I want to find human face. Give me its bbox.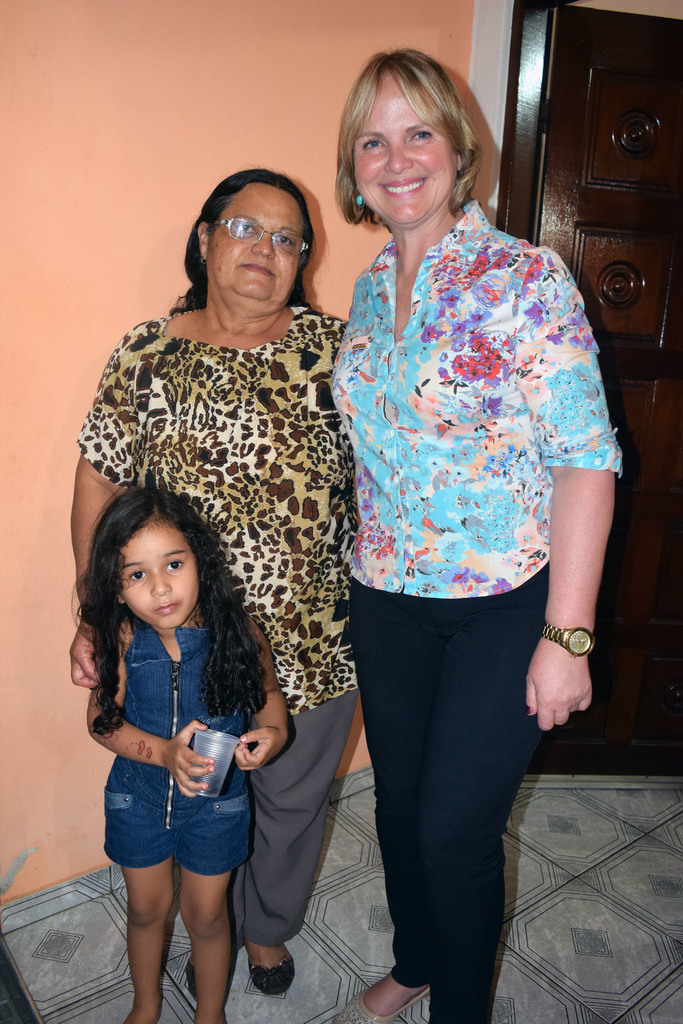
bbox=(353, 76, 460, 225).
